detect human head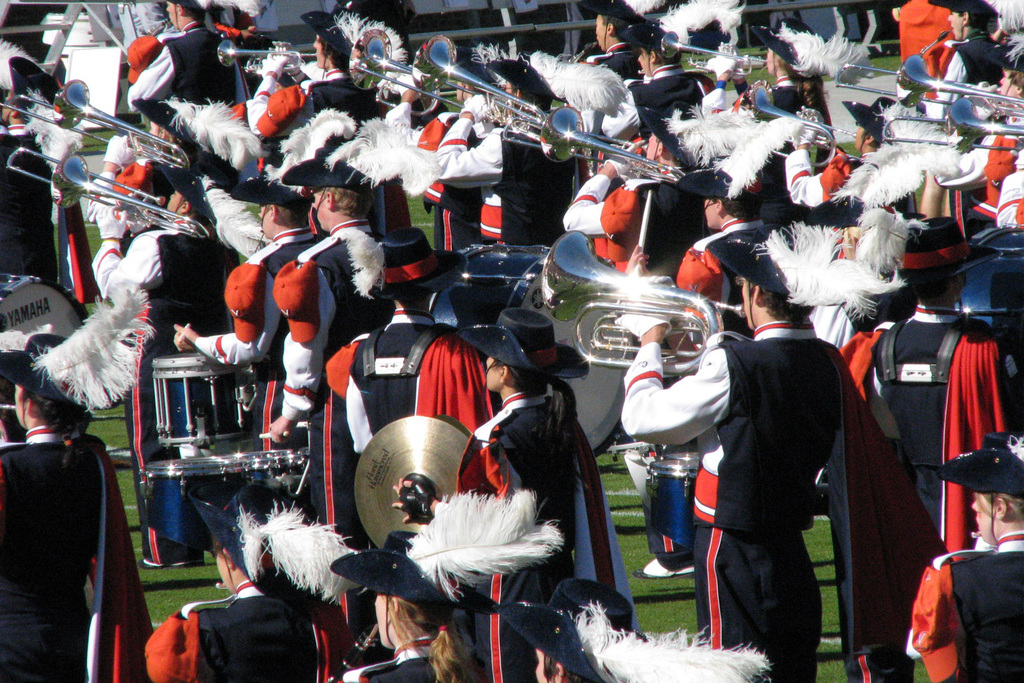
crop(484, 356, 551, 397)
